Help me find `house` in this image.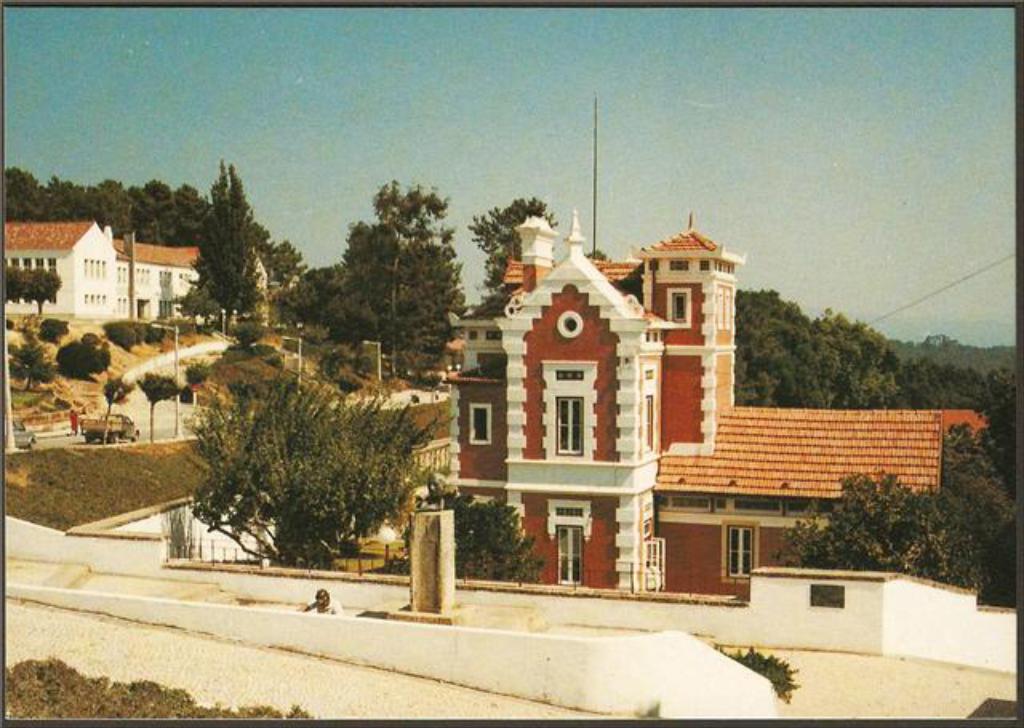
Found it: <bbox>0, 219, 120, 312</bbox>.
